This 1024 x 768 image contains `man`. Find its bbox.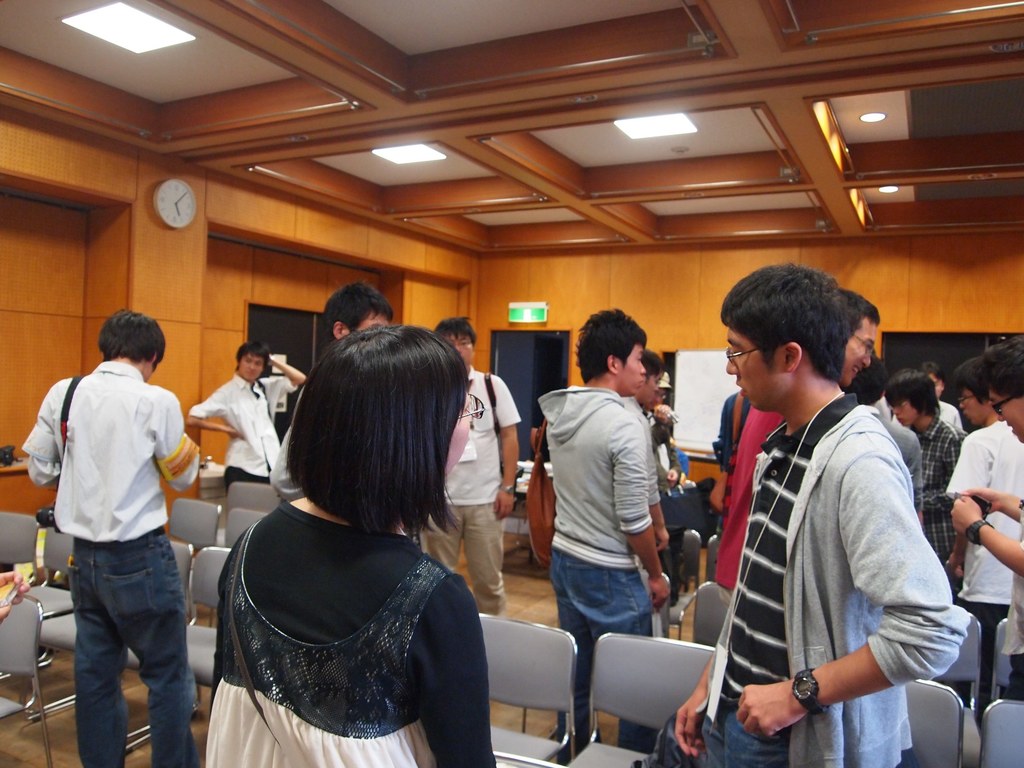
[left=535, top=304, right=668, bottom=764].
